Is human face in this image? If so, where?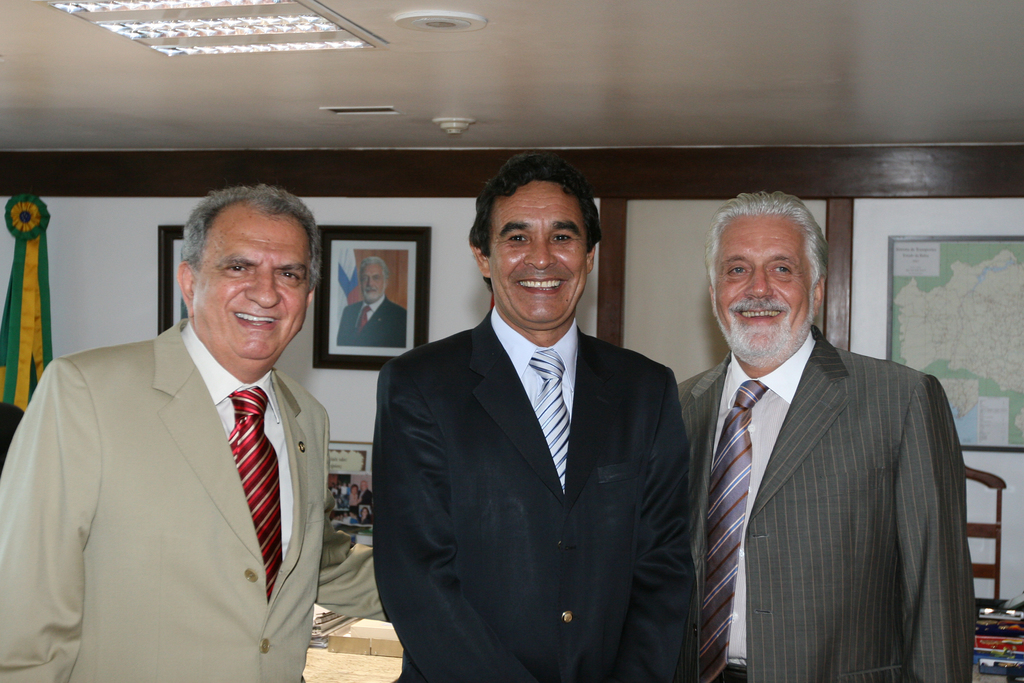
Yes, at <box>360,259,383,302</box>.
